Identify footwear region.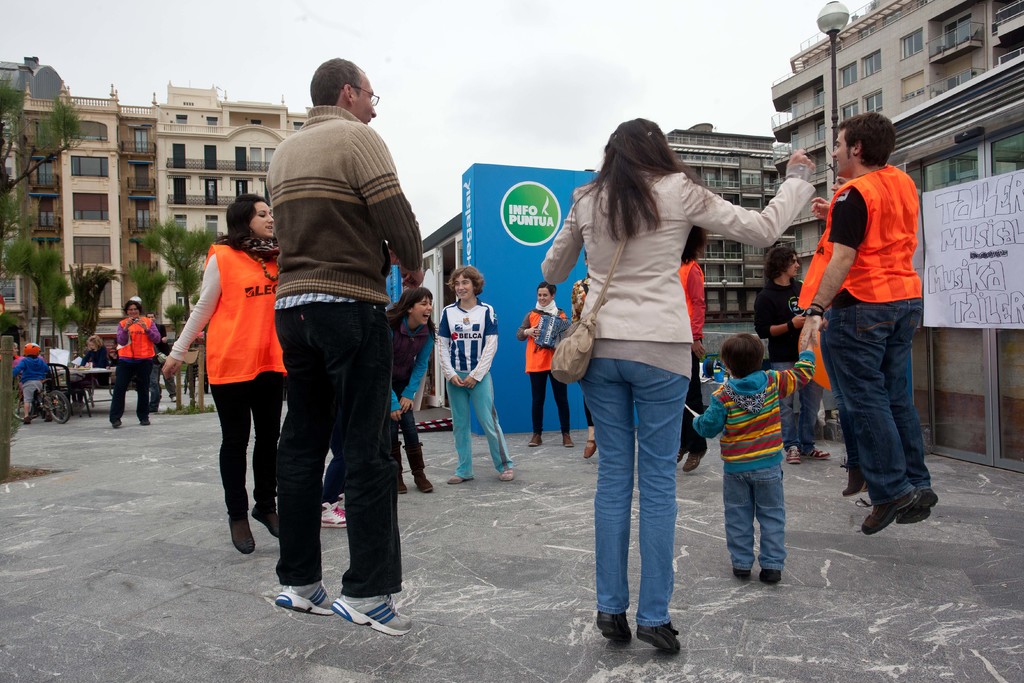
Region: x1=530, y1=431, x2=544, y2=447.
